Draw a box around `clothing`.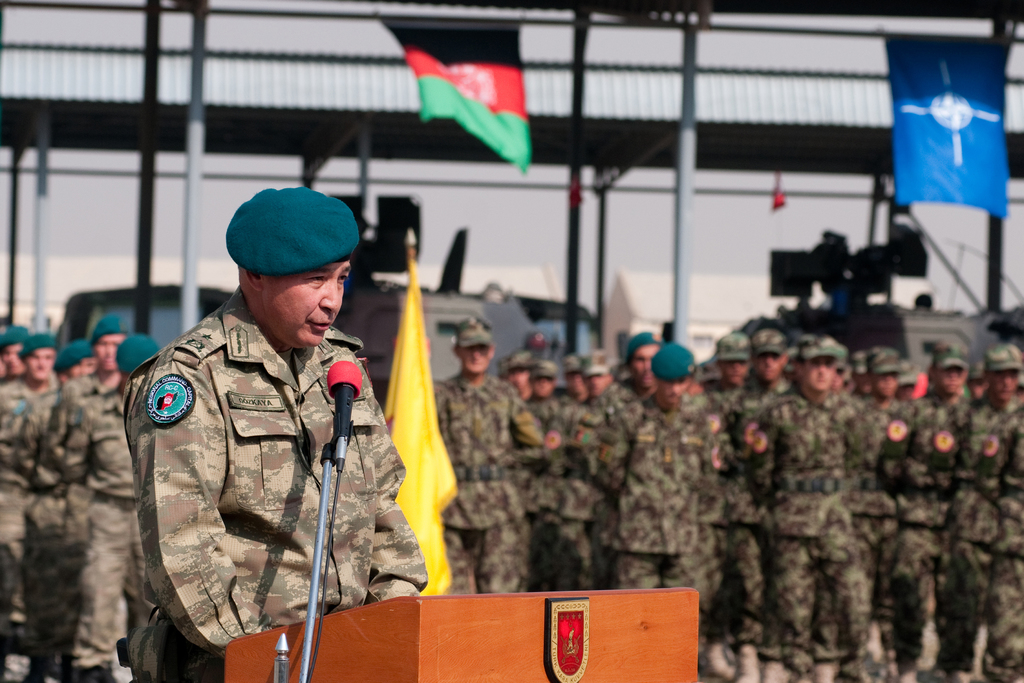
(x1=0, y1=348, x2=36, y2=648).
